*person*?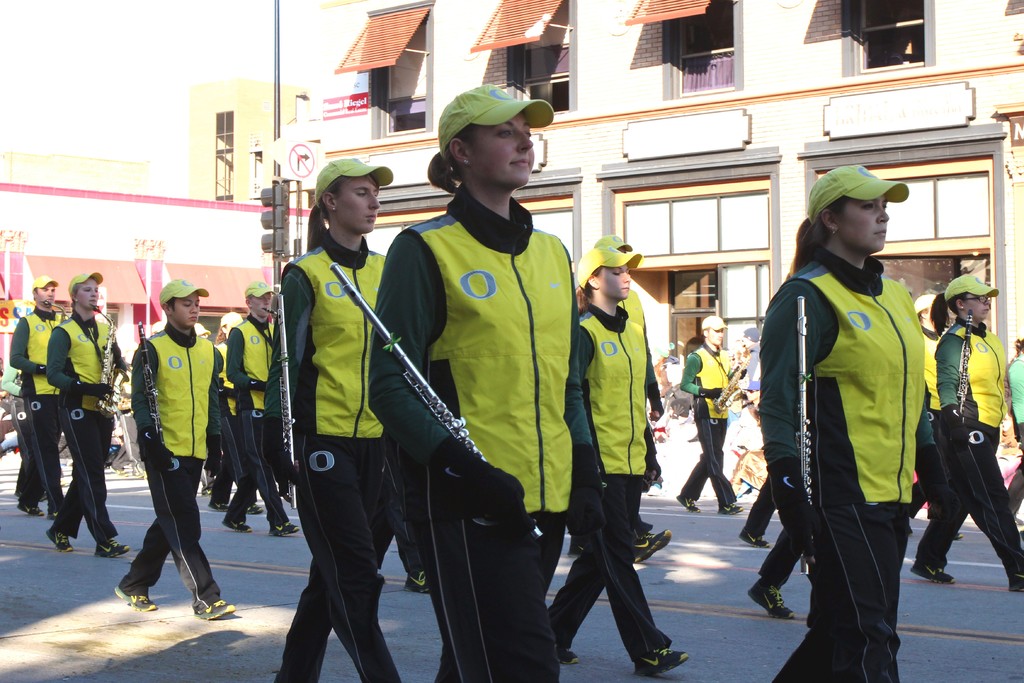
pyautogui.locateOnScreen(680, 314, 742, 515)
